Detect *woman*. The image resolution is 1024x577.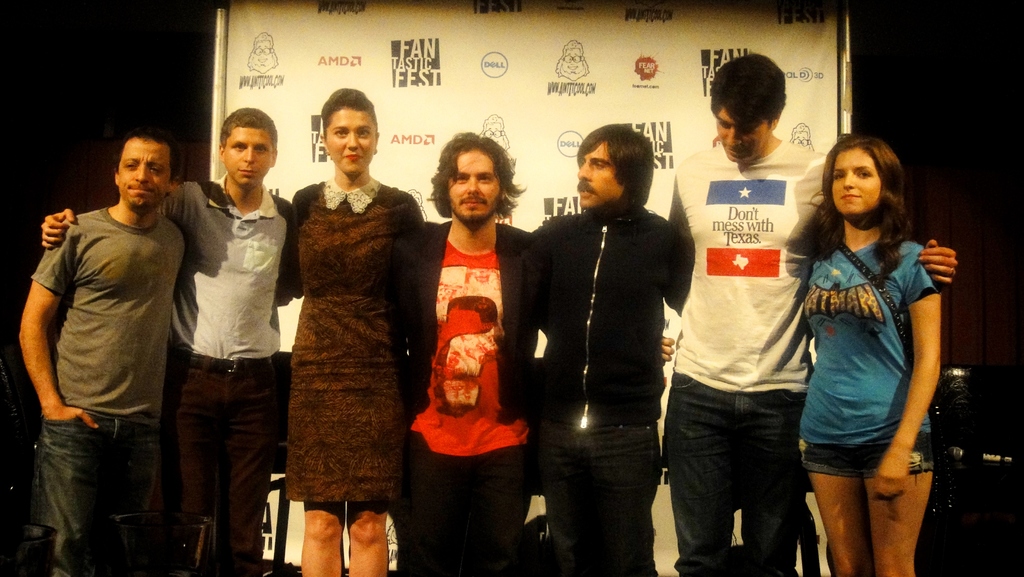
Rect(261, 97, 415, 563).
